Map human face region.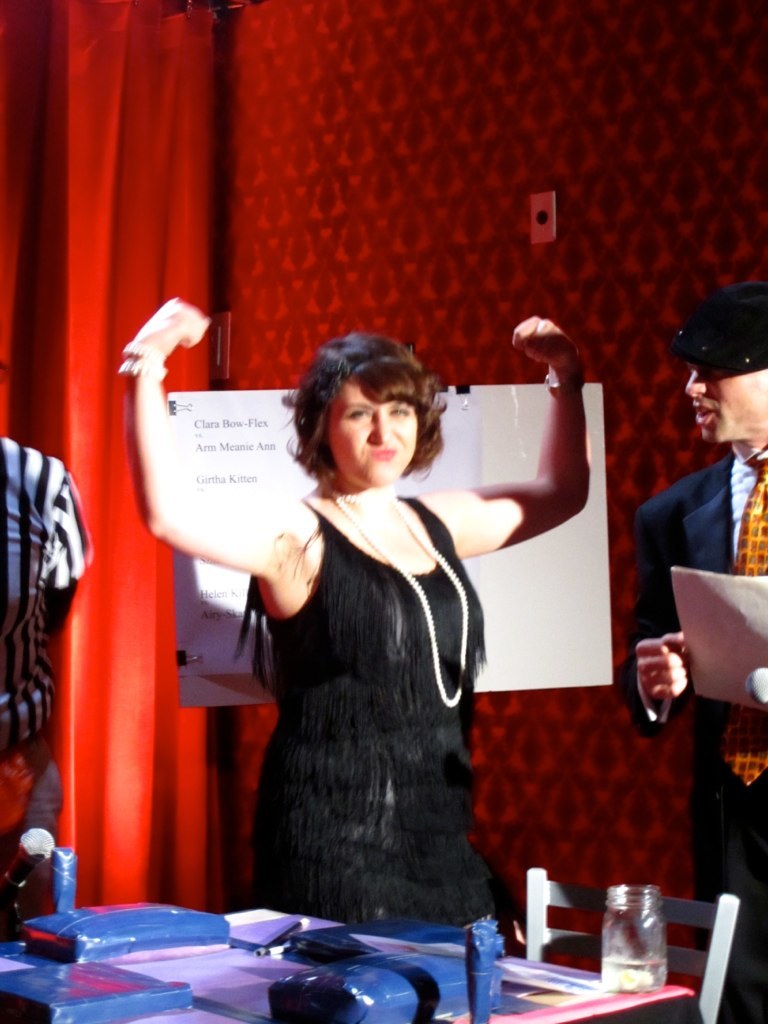
Mapped to pyautogui.locateOnScreen(326, 376, 427, 493).
